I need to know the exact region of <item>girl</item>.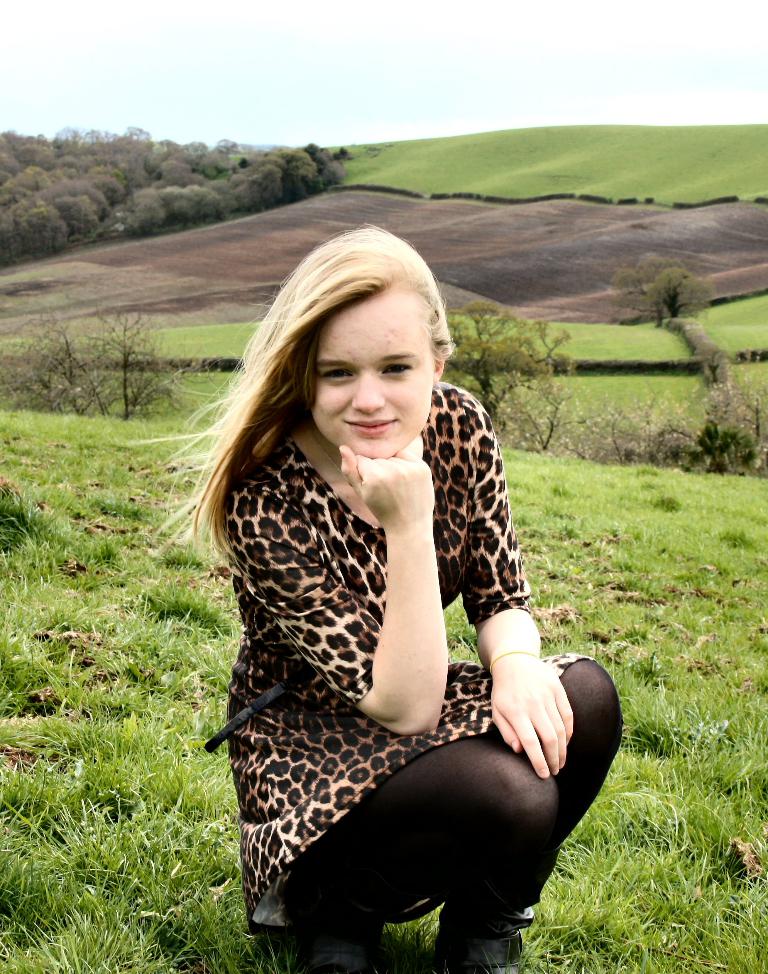
Region: Rect(165, 227, 625, 970).
